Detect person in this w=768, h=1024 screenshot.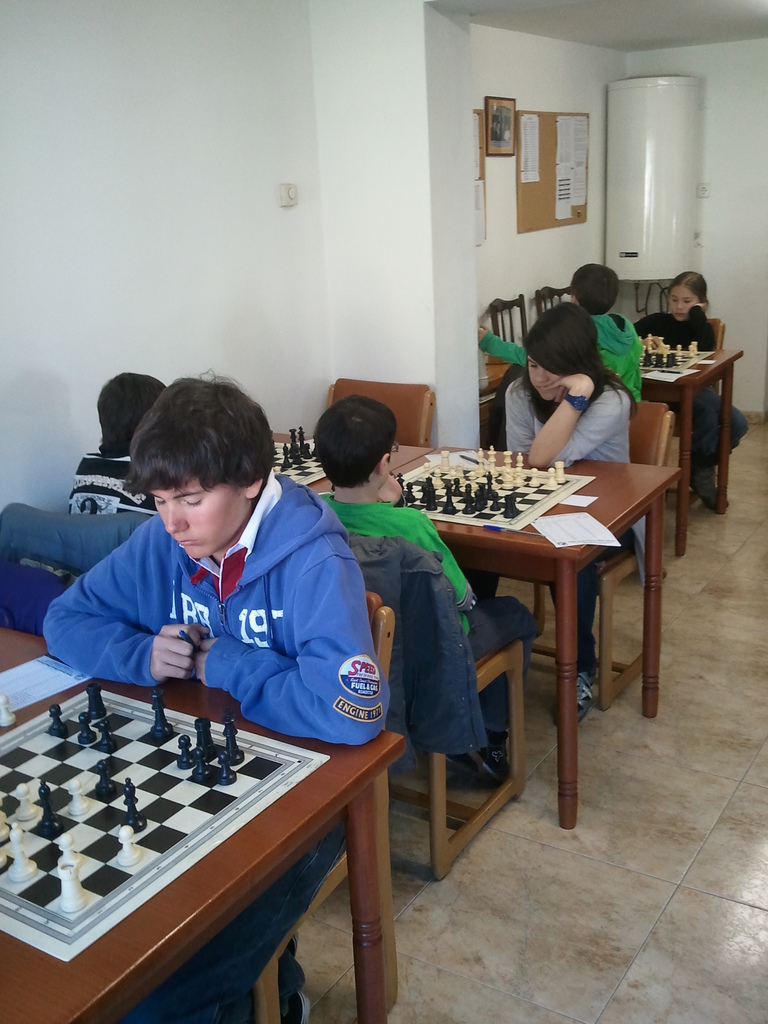
Detection: bbox(505, 299, 636, 705).
